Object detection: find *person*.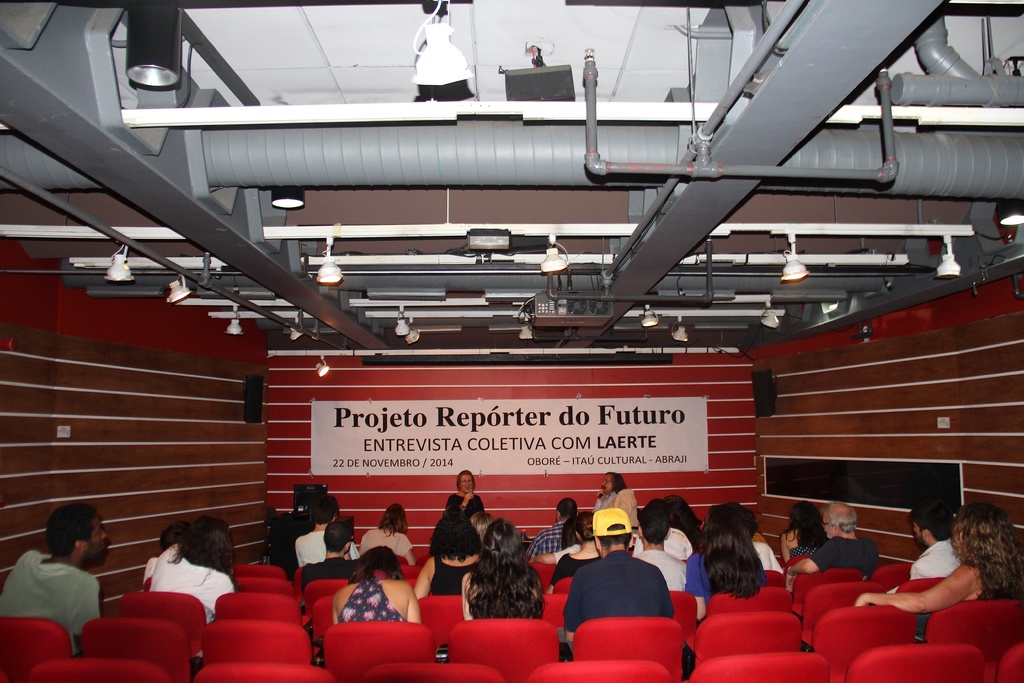
locate(528, 496, 582, 560).
